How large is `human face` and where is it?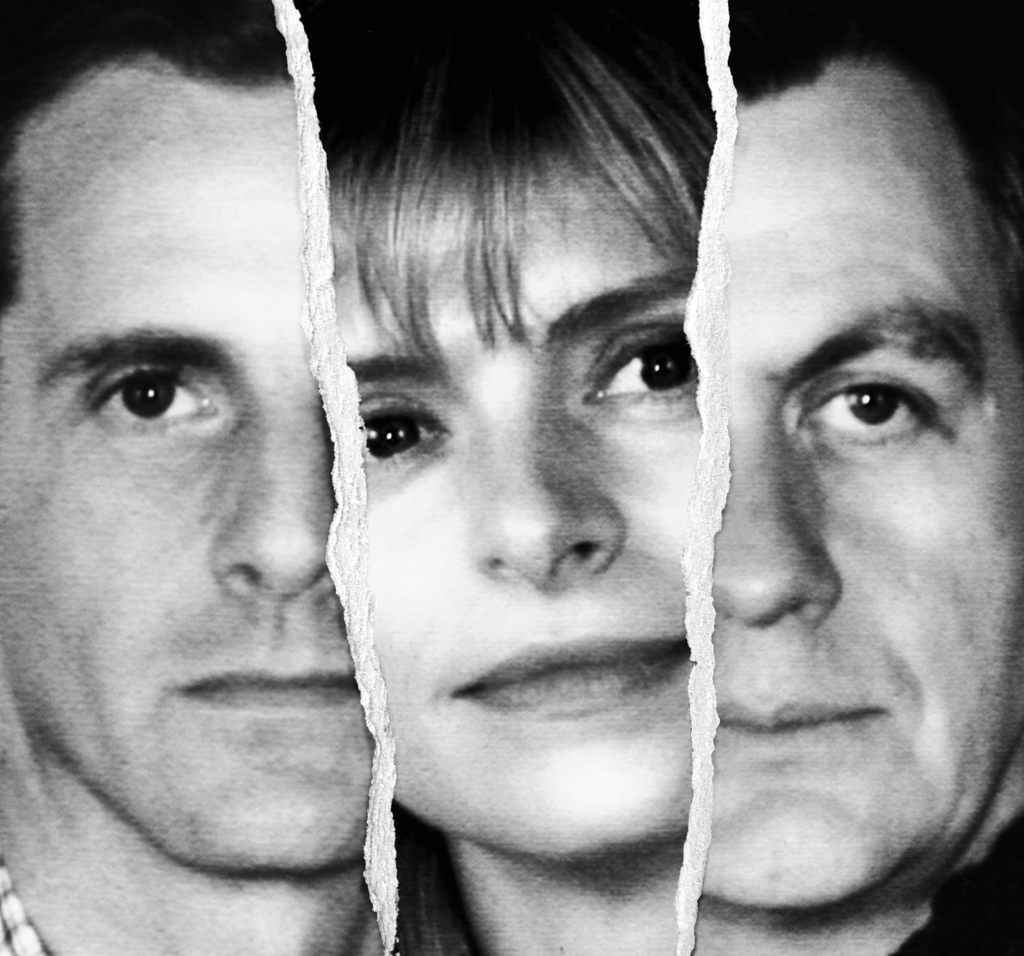
Bounding box: locate(334, 129, 703, 866).
